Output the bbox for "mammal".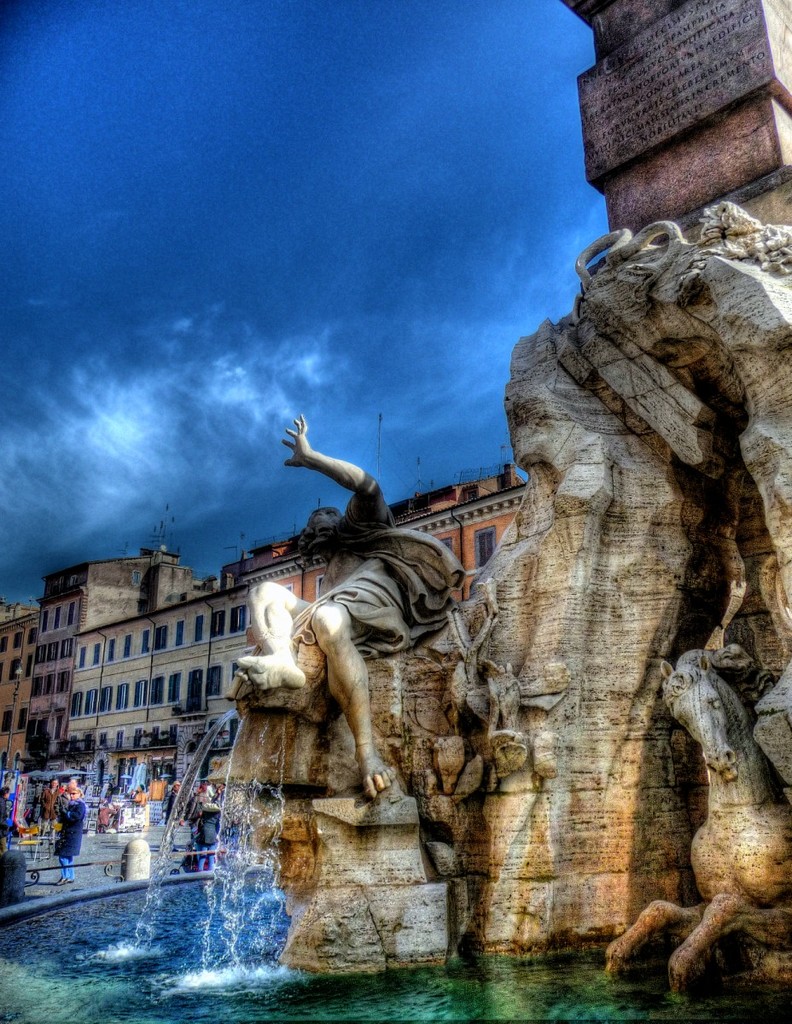
[left=64, top=777, right=84, bottom=802].
